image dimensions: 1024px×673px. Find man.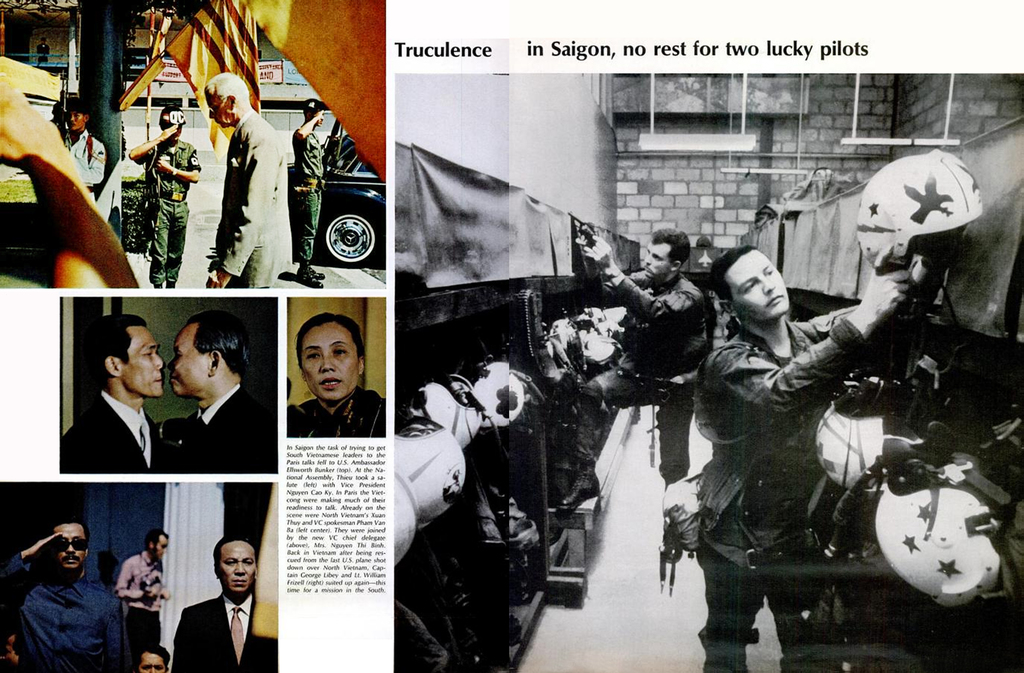
<region>113, 533, 172, 642</region>.
